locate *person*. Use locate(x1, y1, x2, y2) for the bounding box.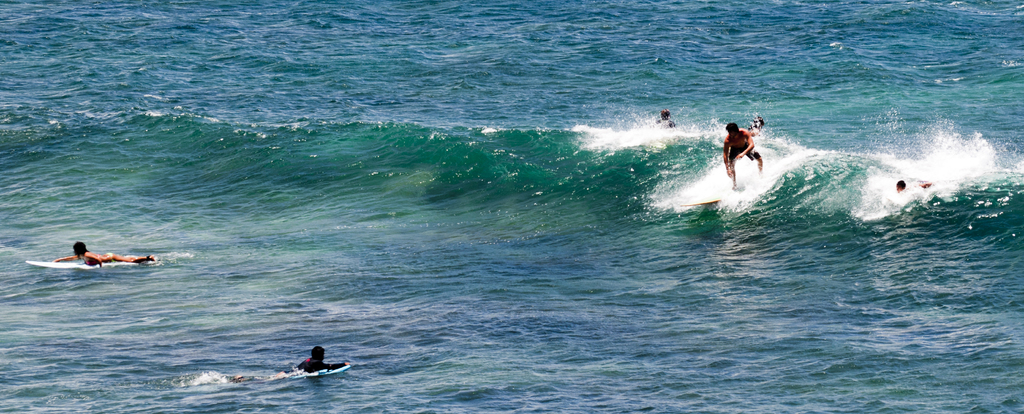
locate(55, 240, 157, 273).
